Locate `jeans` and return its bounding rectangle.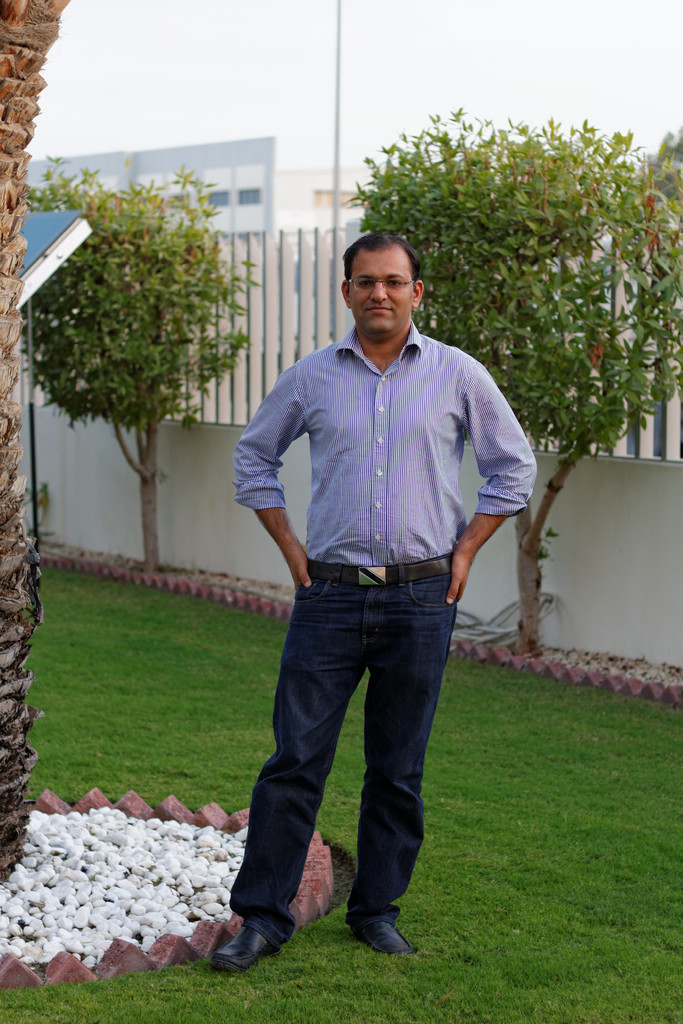
rect(222, 573, 473, 961).
